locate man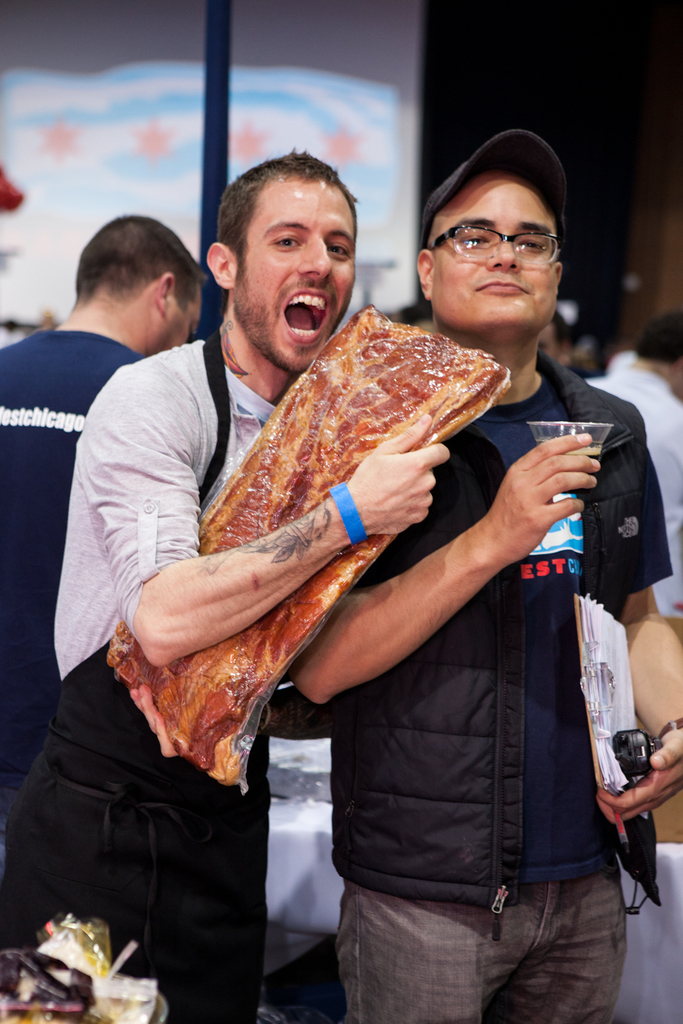
0,145,453,1023
